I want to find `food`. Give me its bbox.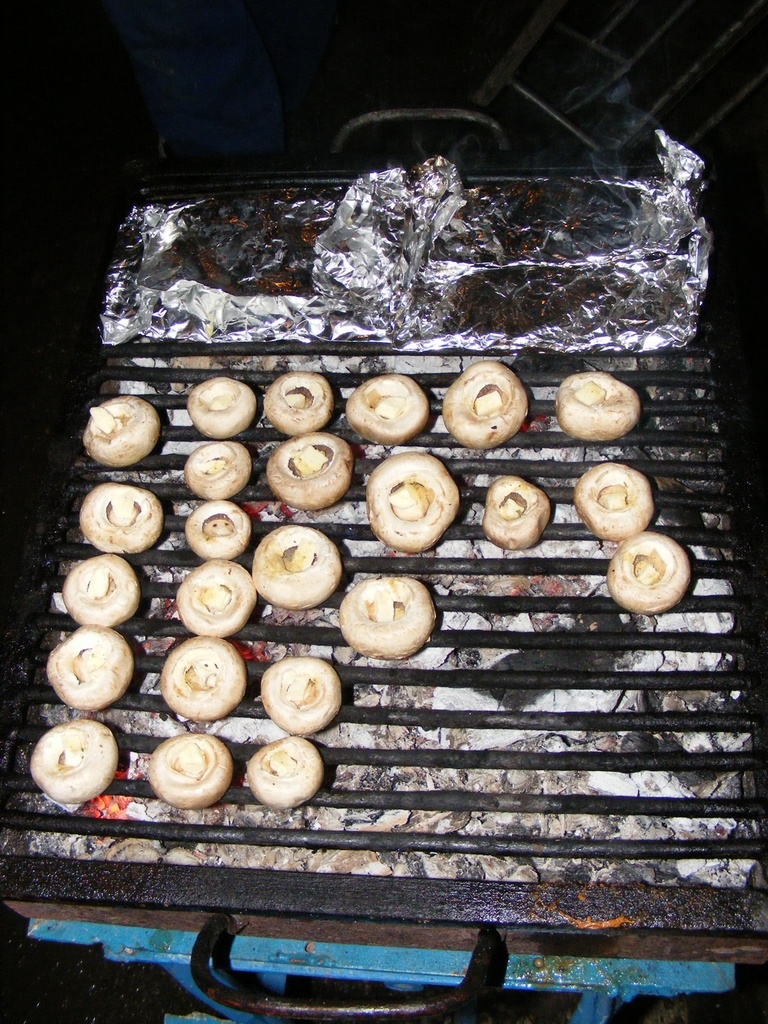
(left=483, top=475, right=553, bottom=552).
